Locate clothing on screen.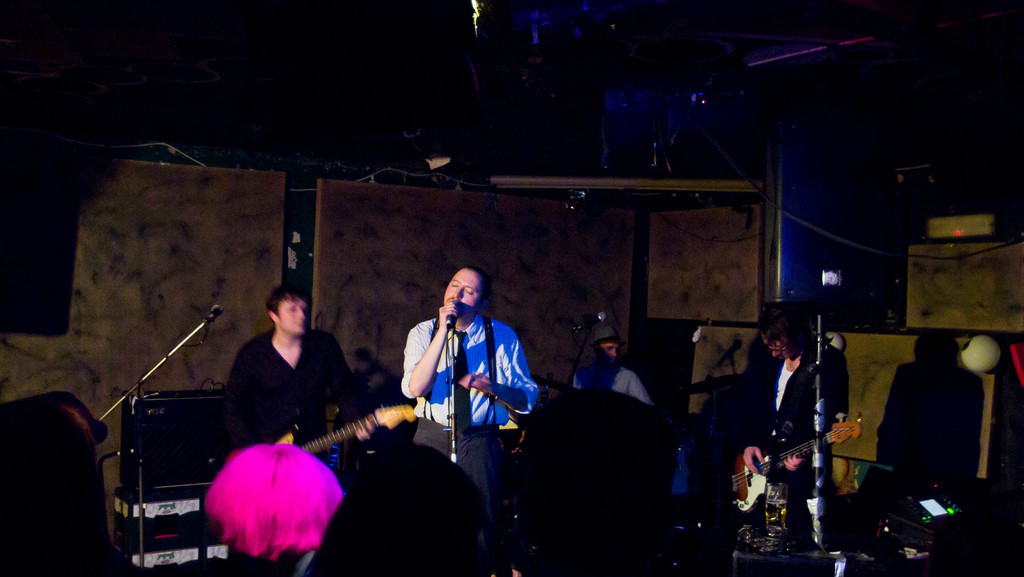
On screen at [204,323,372,561].
